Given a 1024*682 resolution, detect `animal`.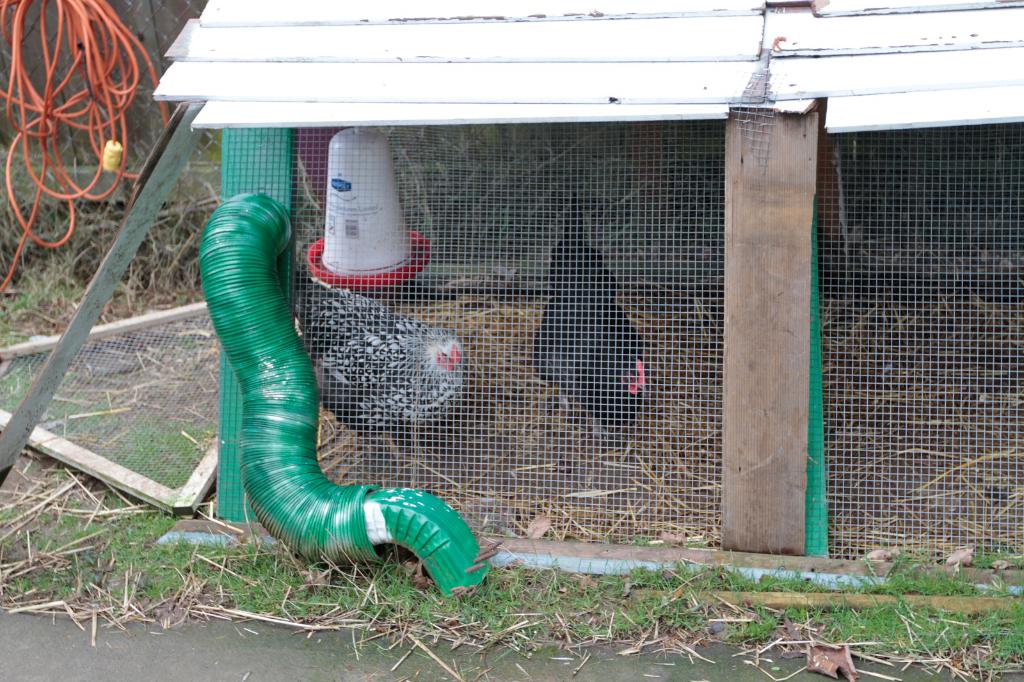
pyautogui.locateOnScreen(290, 273, 470, 452).
